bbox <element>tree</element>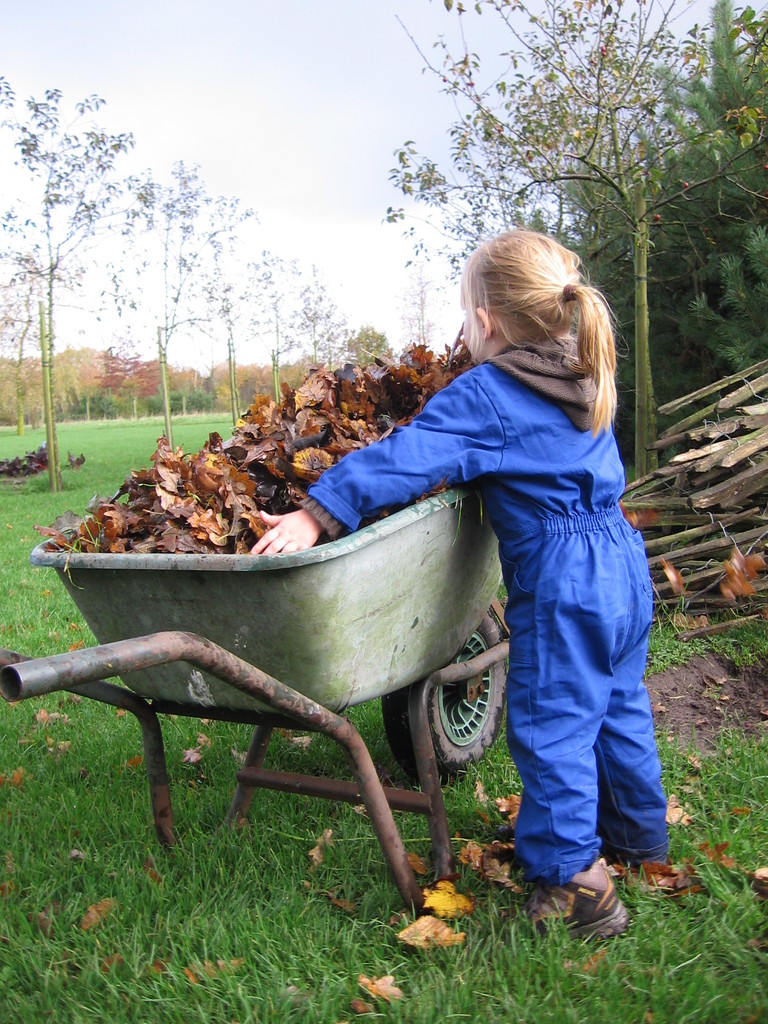
(x1=385, y1=35, x2=649, y2=275)
